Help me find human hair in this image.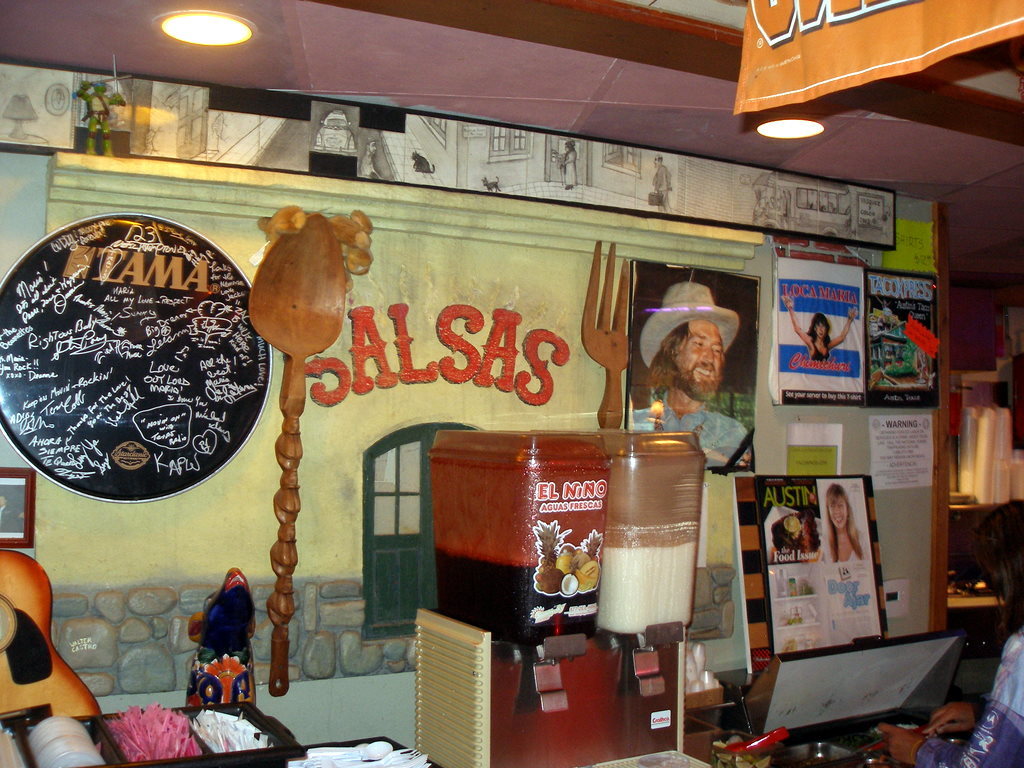
Found it: box=[649, 322, 689, 378].
